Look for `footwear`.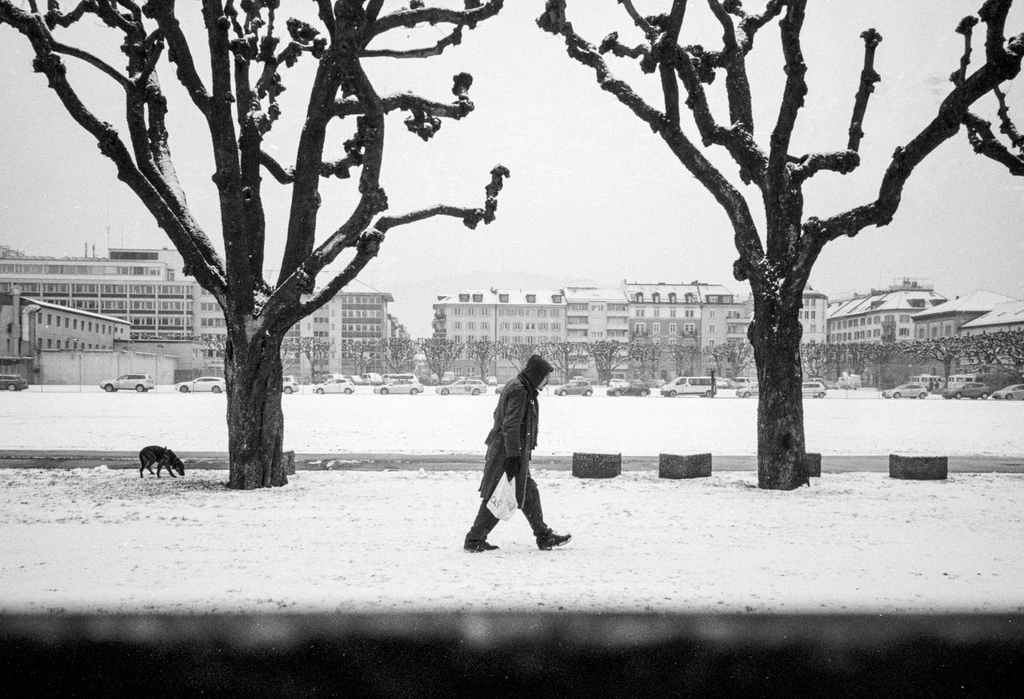
Found: Rect(534, 529, 571, 551).
